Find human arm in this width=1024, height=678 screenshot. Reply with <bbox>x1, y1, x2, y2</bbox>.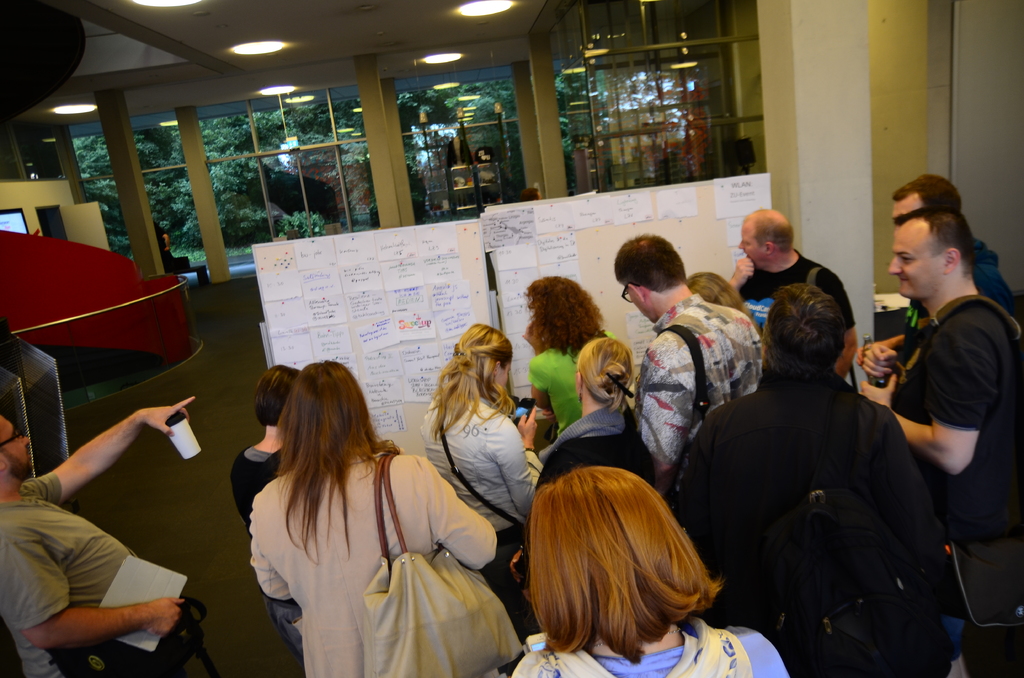
<bbox>242, 497, 302, 617</bbox>.
